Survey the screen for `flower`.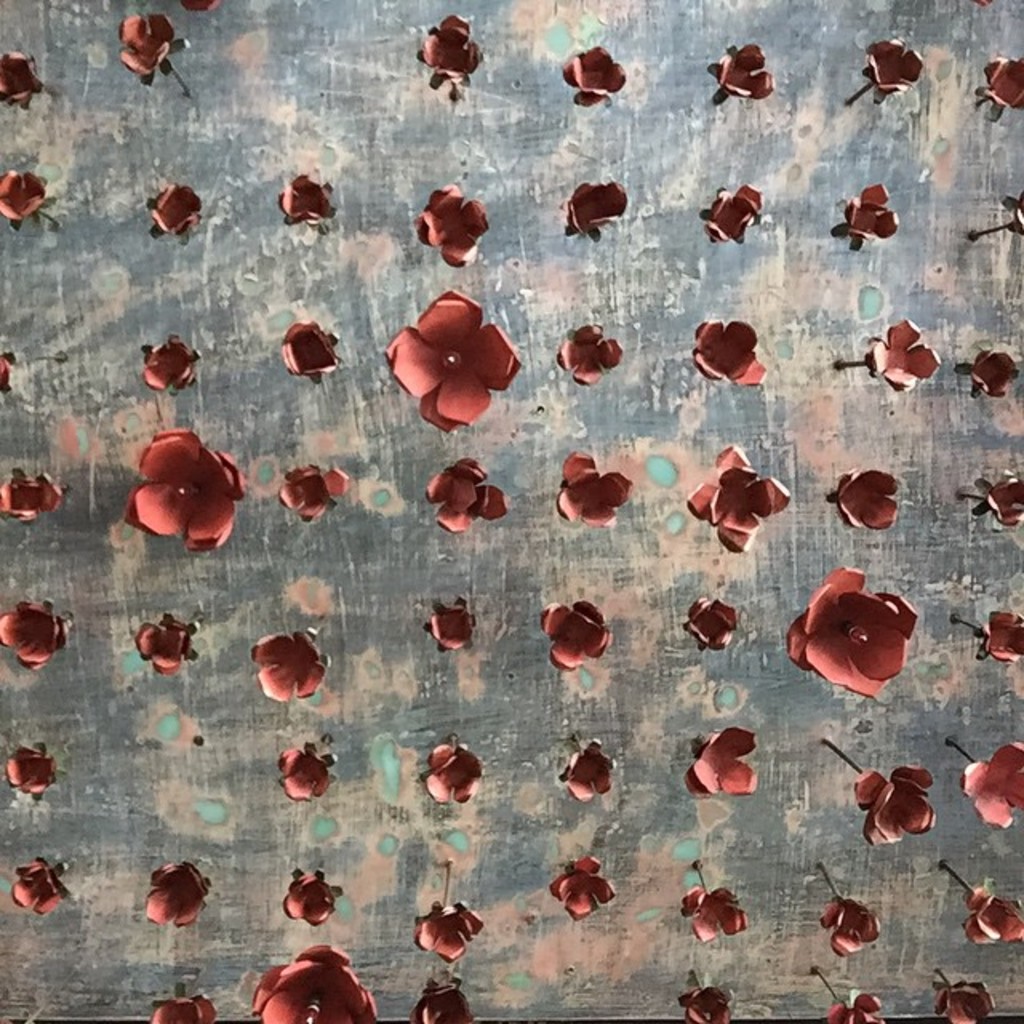
Survey found: 861, 312, 942, 400.
